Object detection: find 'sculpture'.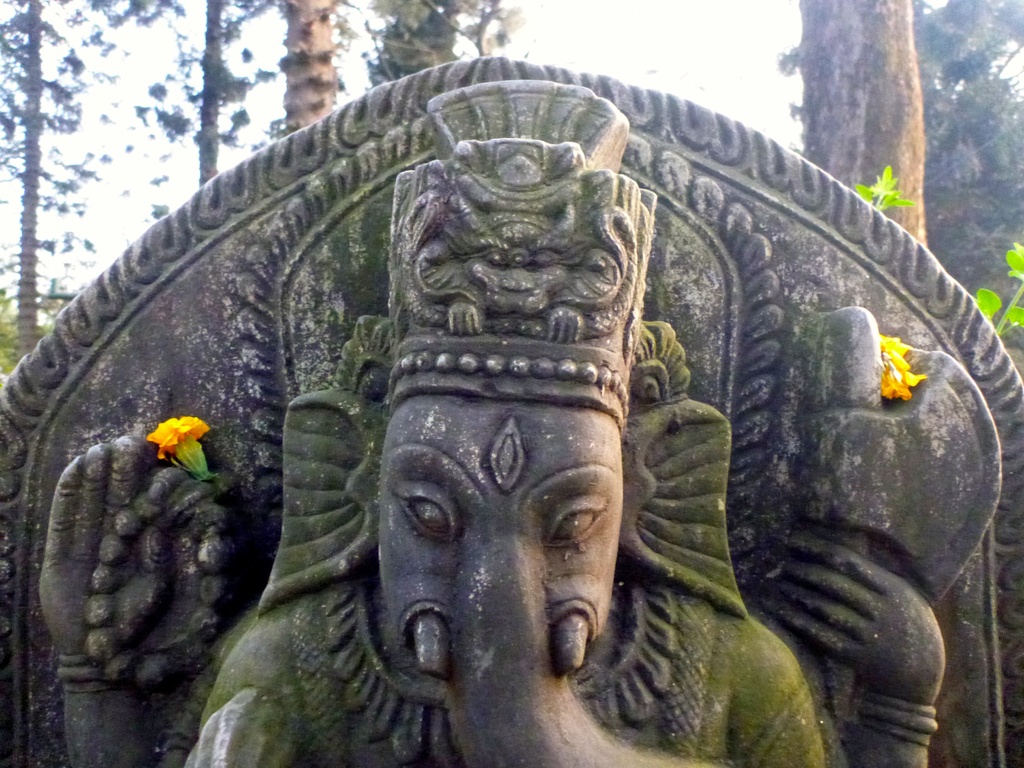
[left=36, top=72, right=993, bottom=767].
